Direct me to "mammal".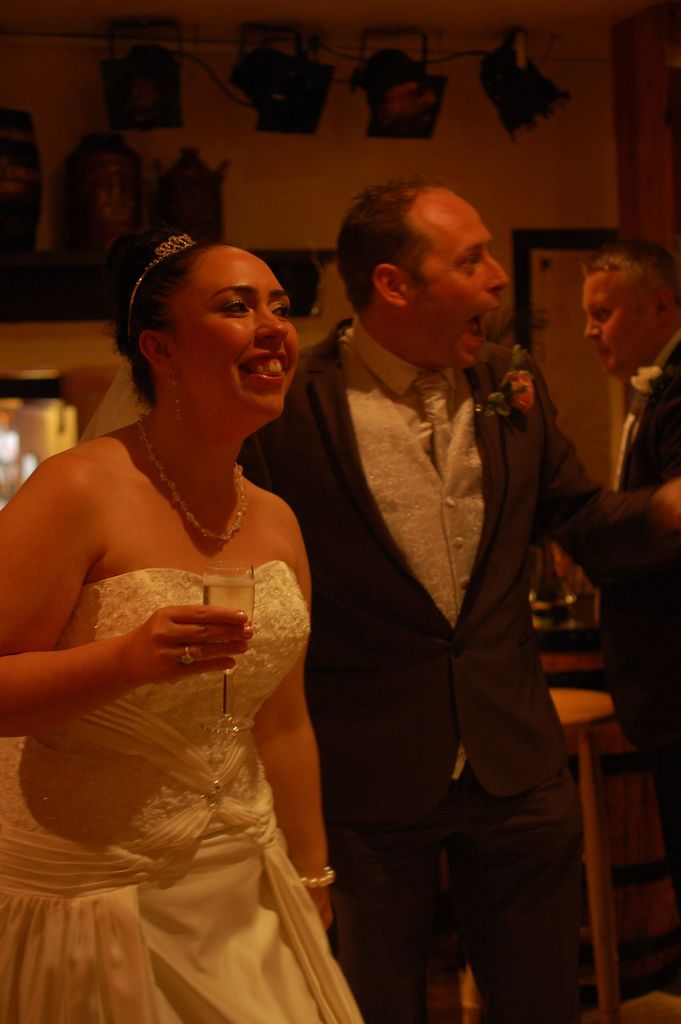
Direction: 578:228:680:1023.
